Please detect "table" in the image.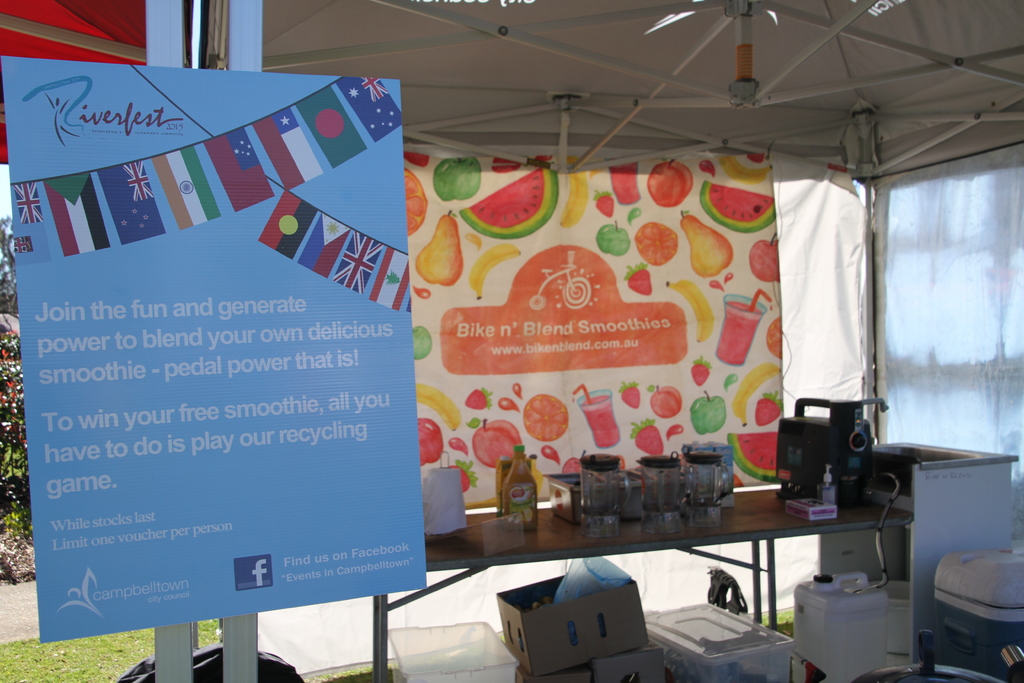
506/485/940/663.
